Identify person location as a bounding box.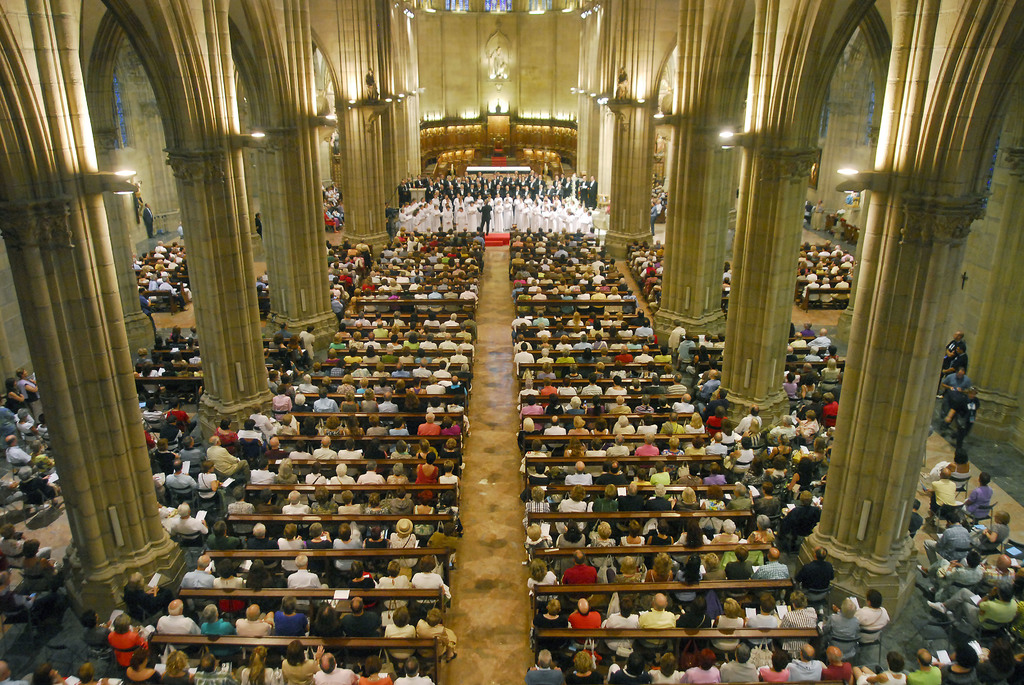
l=340, t=558, r=372, b=595.
